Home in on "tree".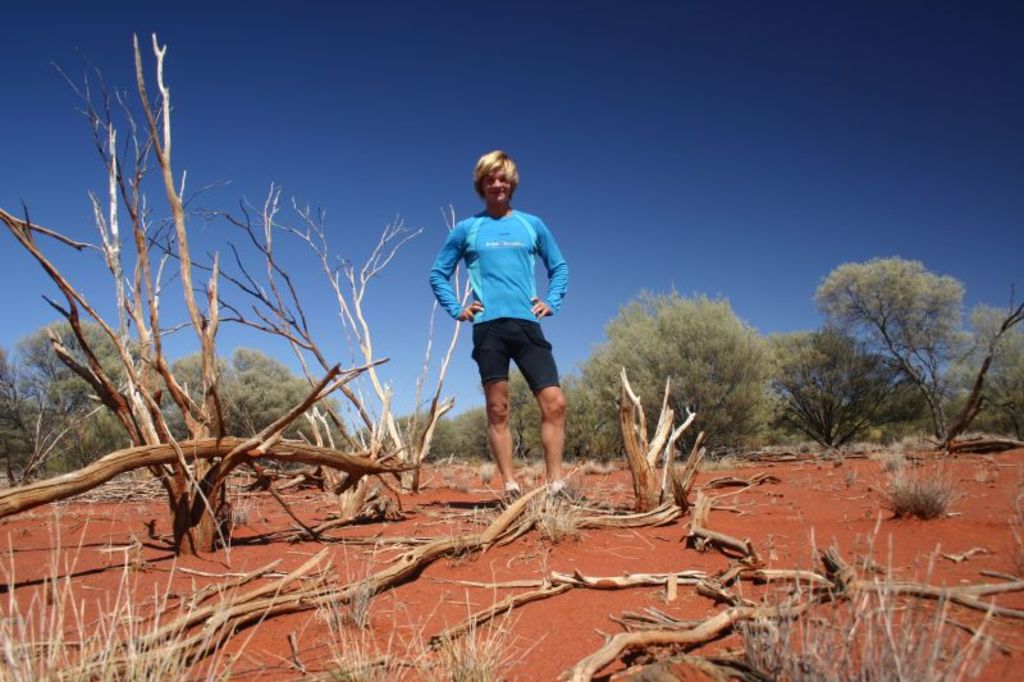
Homed in at locate(951, 292, 1023, 445).
